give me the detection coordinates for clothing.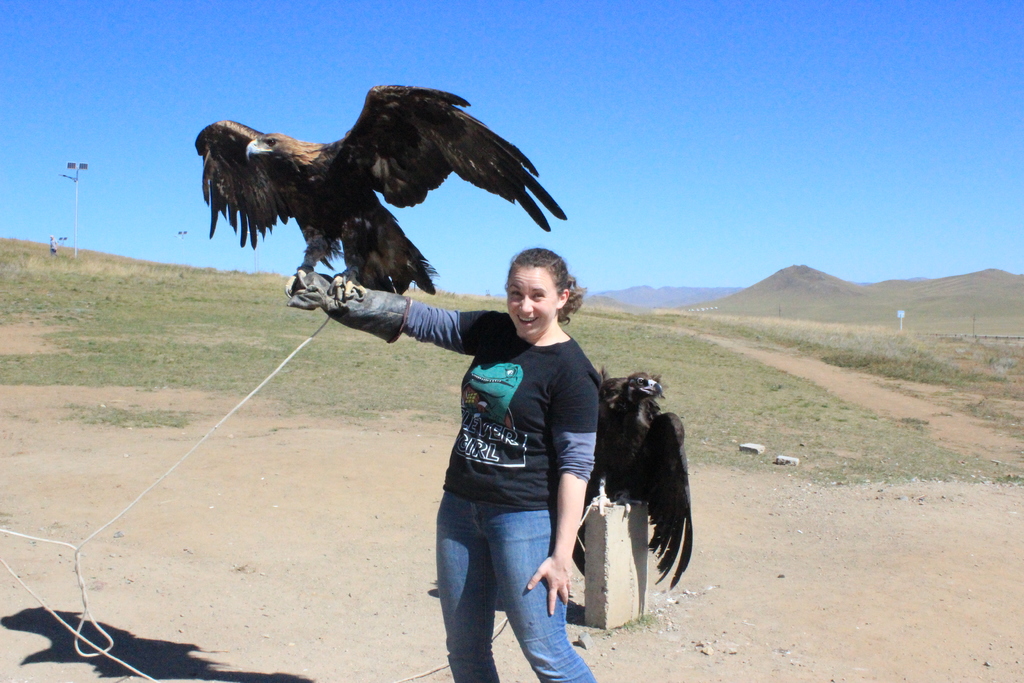
[426,272,600,638].
